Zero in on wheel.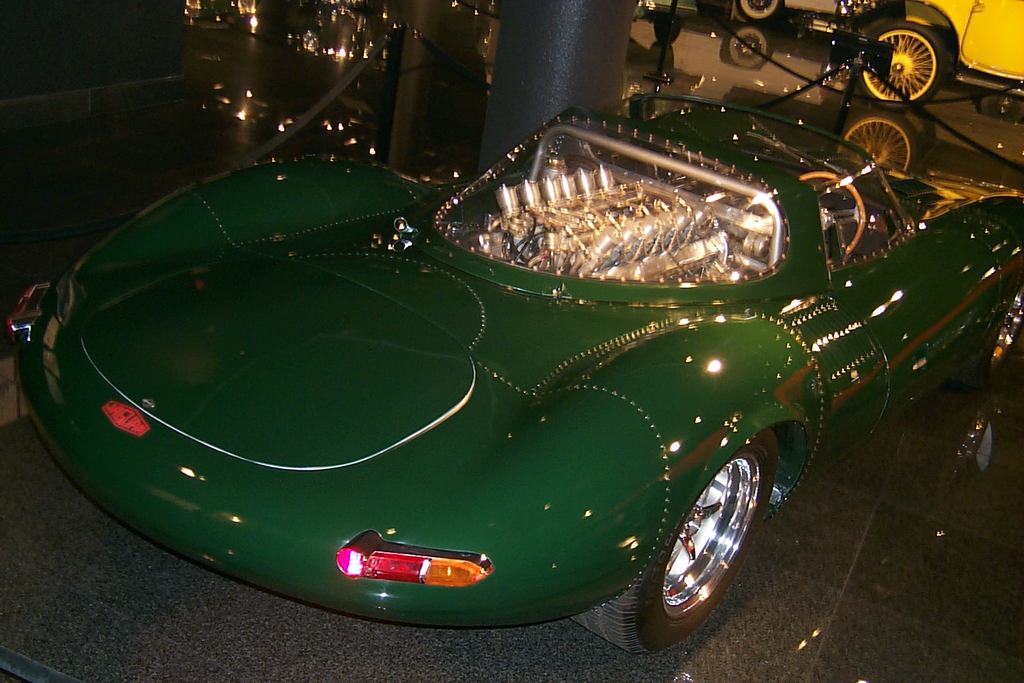
Zeroed in: bbox=(858, 17, 945, 103).
